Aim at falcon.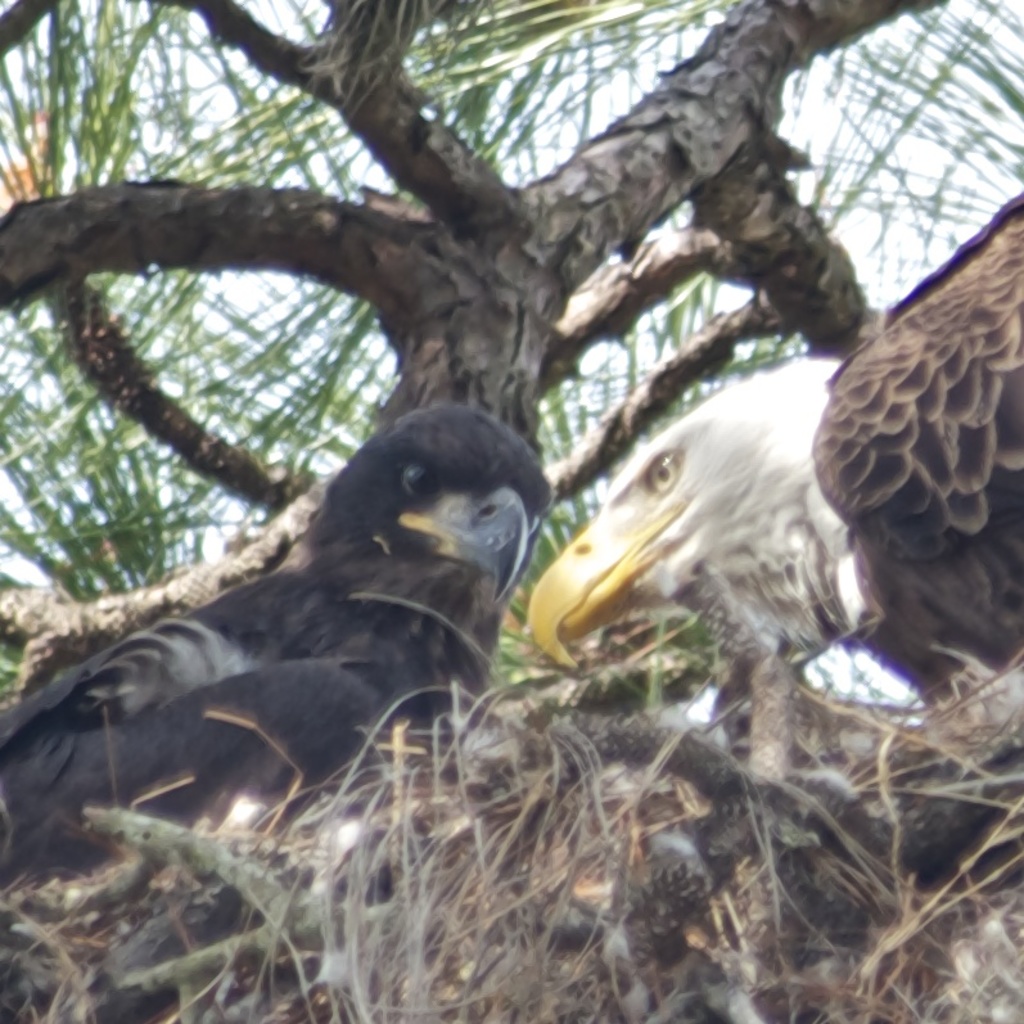
Aimed at box=[524, 188, 1023, 719].
